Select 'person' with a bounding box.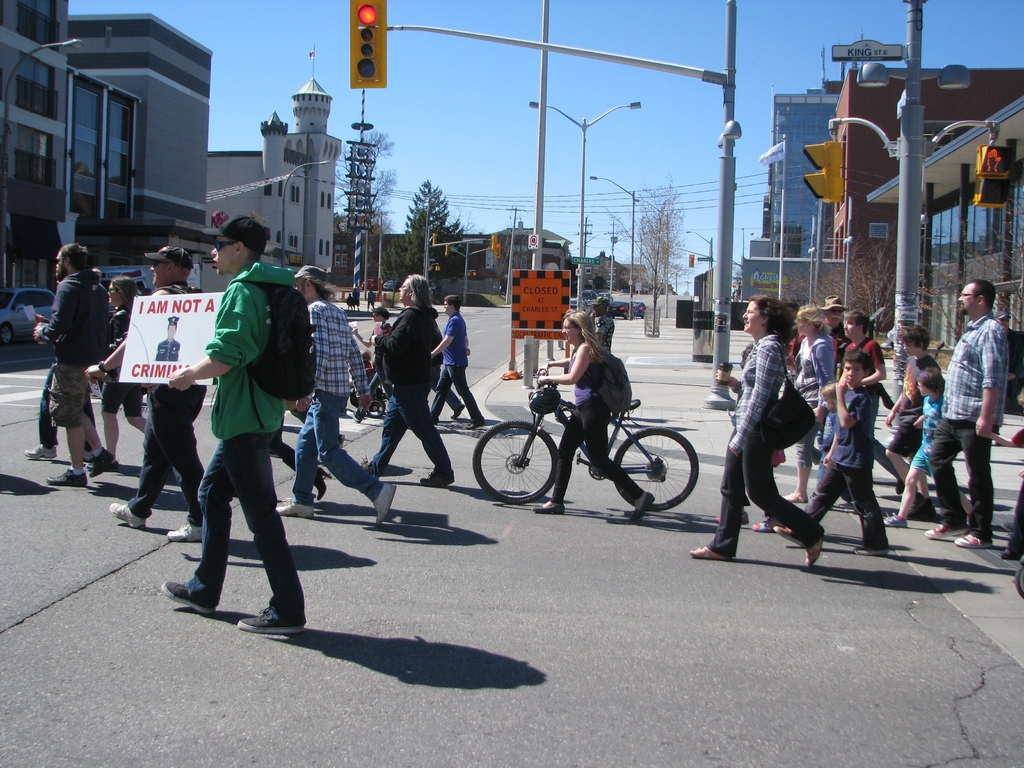
<bbox>924, 276, 1007, 543</bbox>.
